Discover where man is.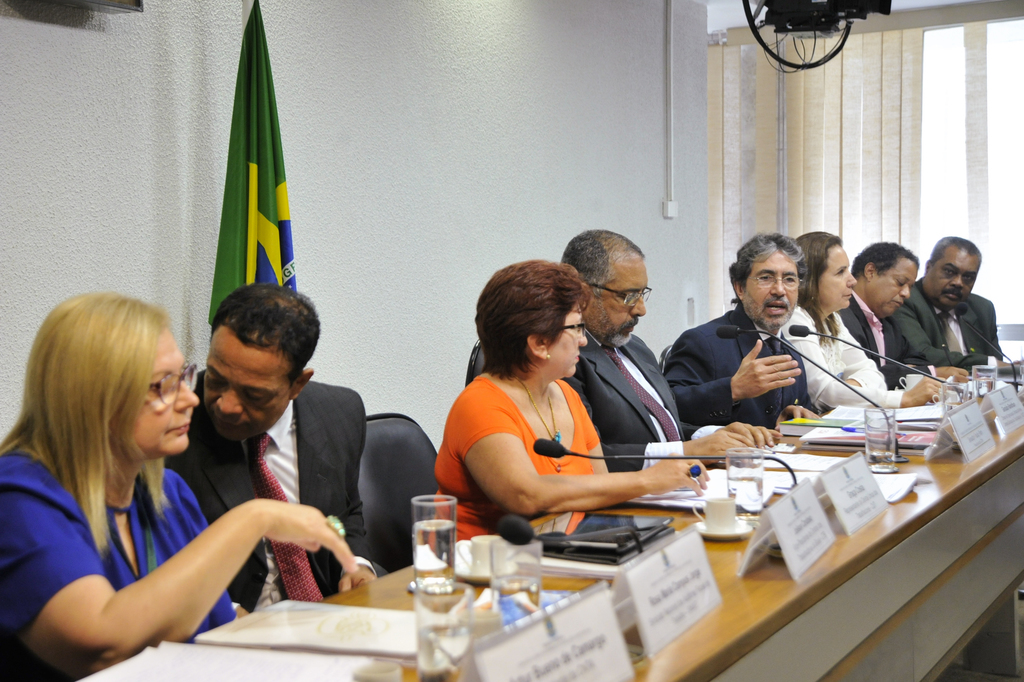
Discovered at pyautogui.locateOnScreen(161, 279, 387, 634).
